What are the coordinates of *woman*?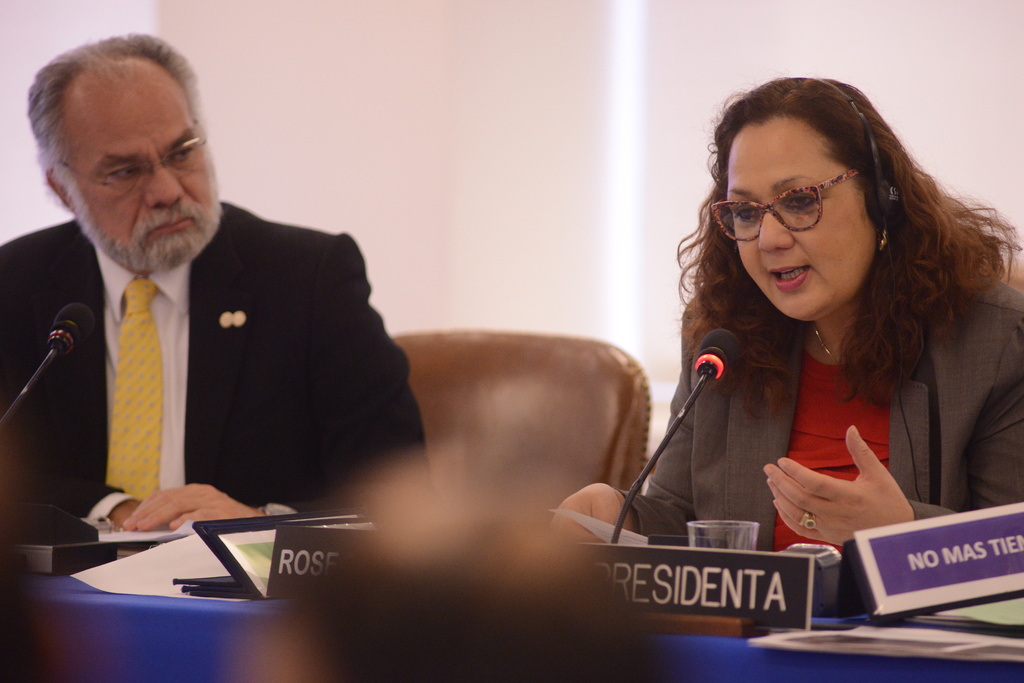
{"x1": 550, "y1": 73, "x2": 1023, "y2": 543}.
